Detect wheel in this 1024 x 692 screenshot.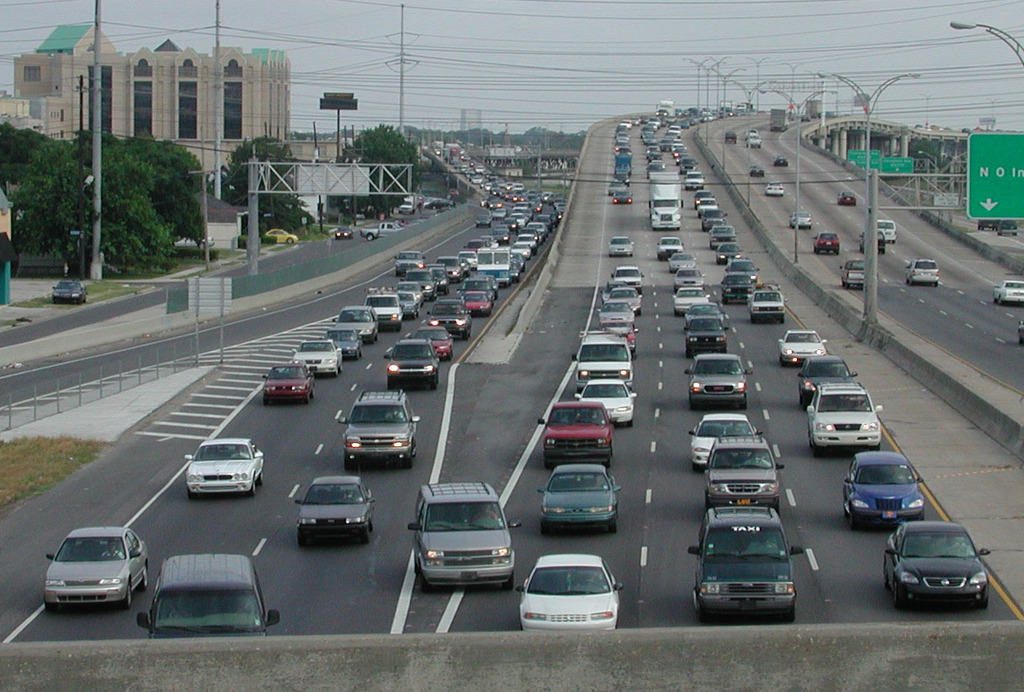
Detection: l=418, t=578, r=431, b=595.
